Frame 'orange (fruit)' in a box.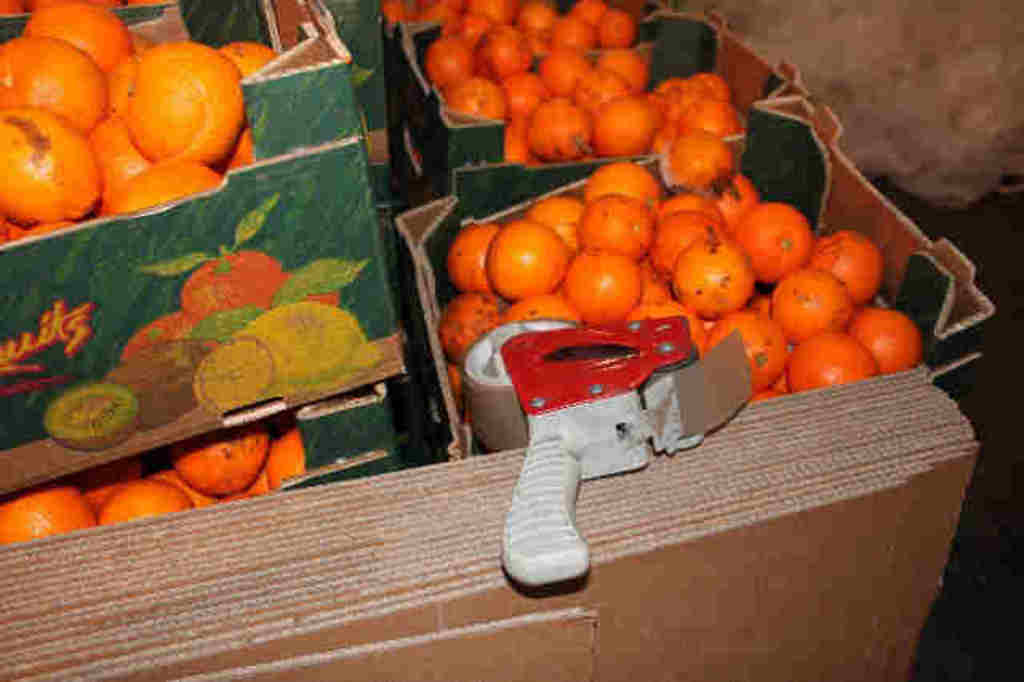
x1=534 y1=94 x2=589 y2=163.
